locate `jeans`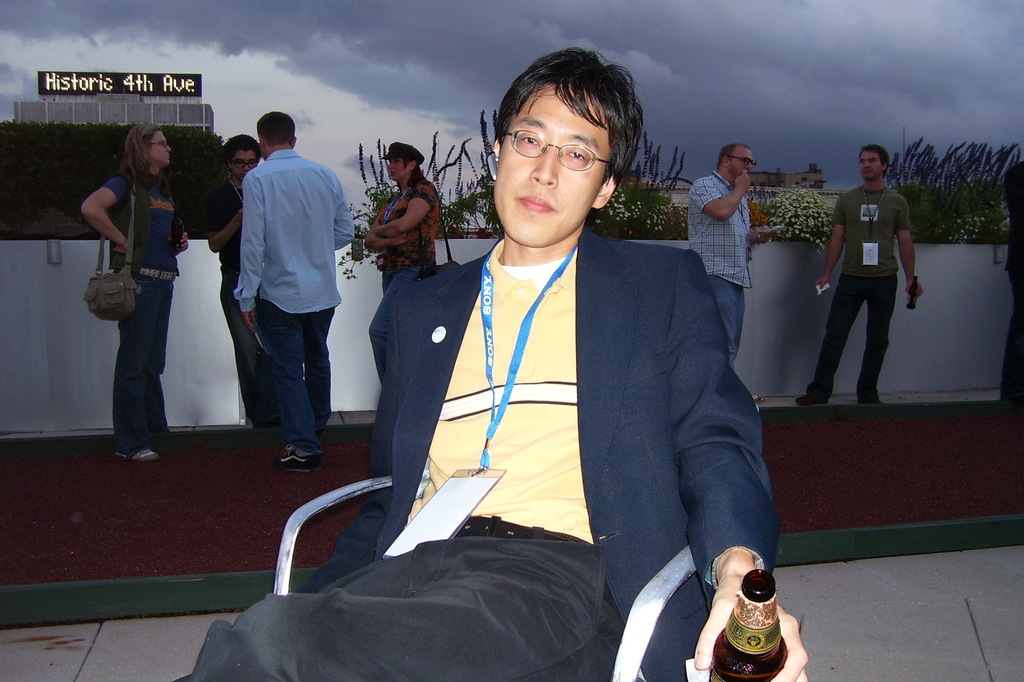
[x1=711, y1=277, x2=745, y2=361]
